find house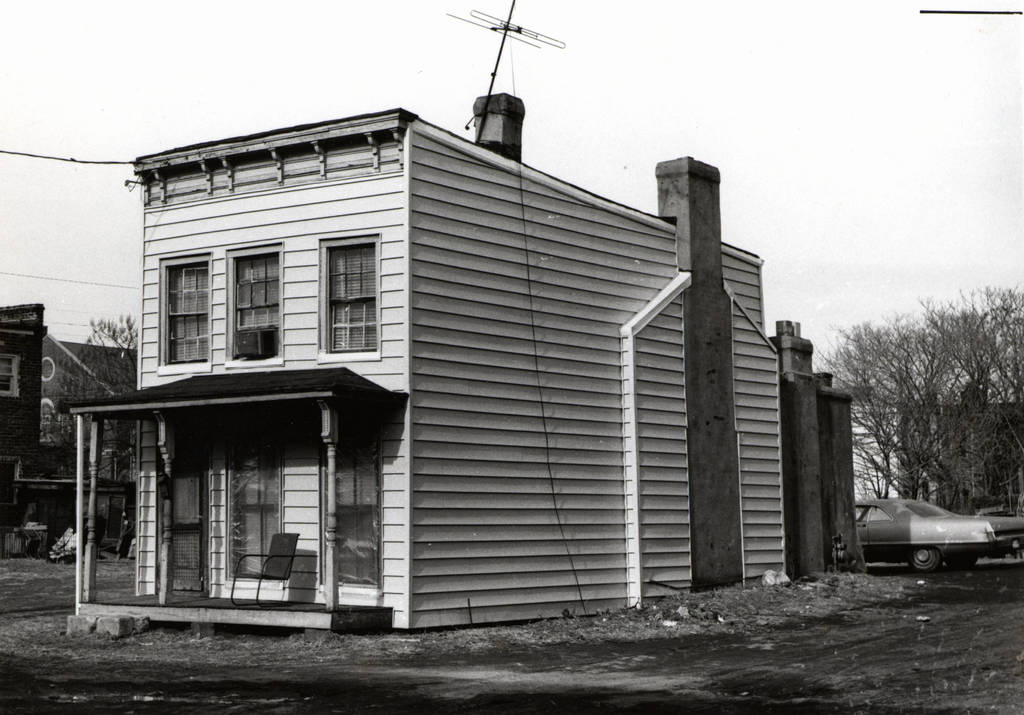
[x1=40, y1=337, x2=135, y2=553]
